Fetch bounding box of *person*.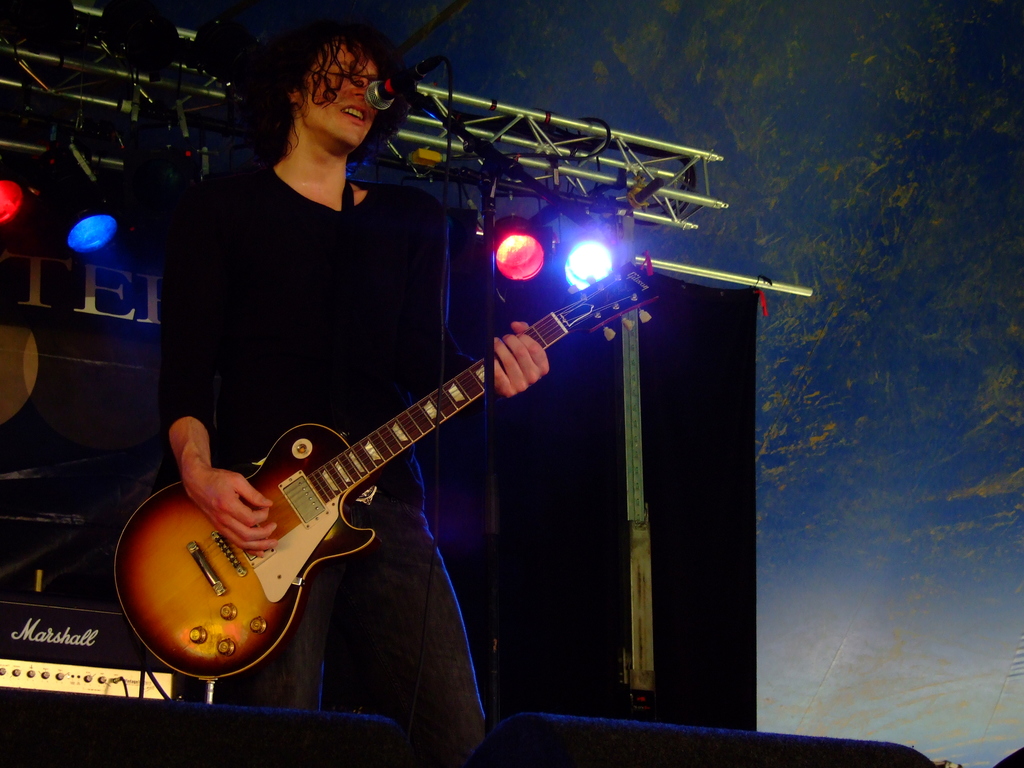
Bbox: bbox(100, 149, 728, 733).
